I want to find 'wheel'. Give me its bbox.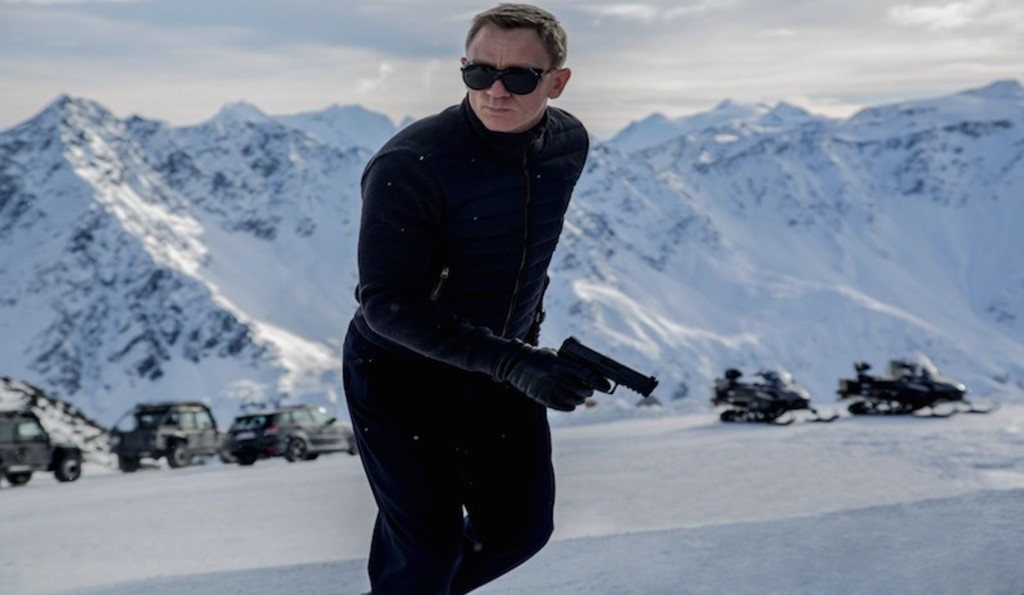
285:435:311:461.
